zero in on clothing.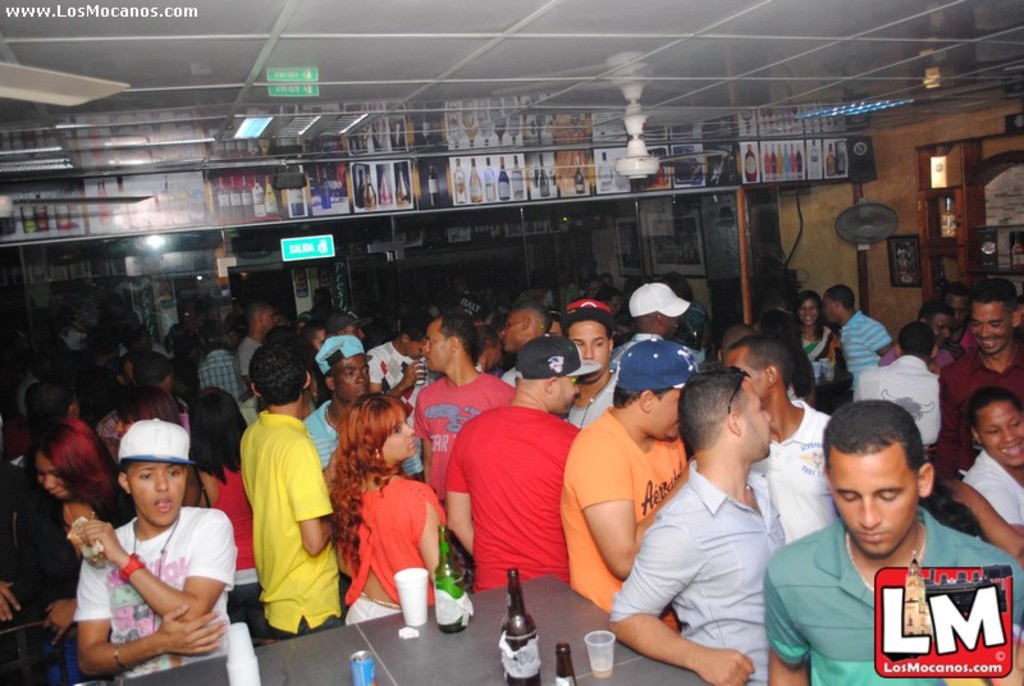
Zeroed in: bbox=[31, 489, 141, 609].
